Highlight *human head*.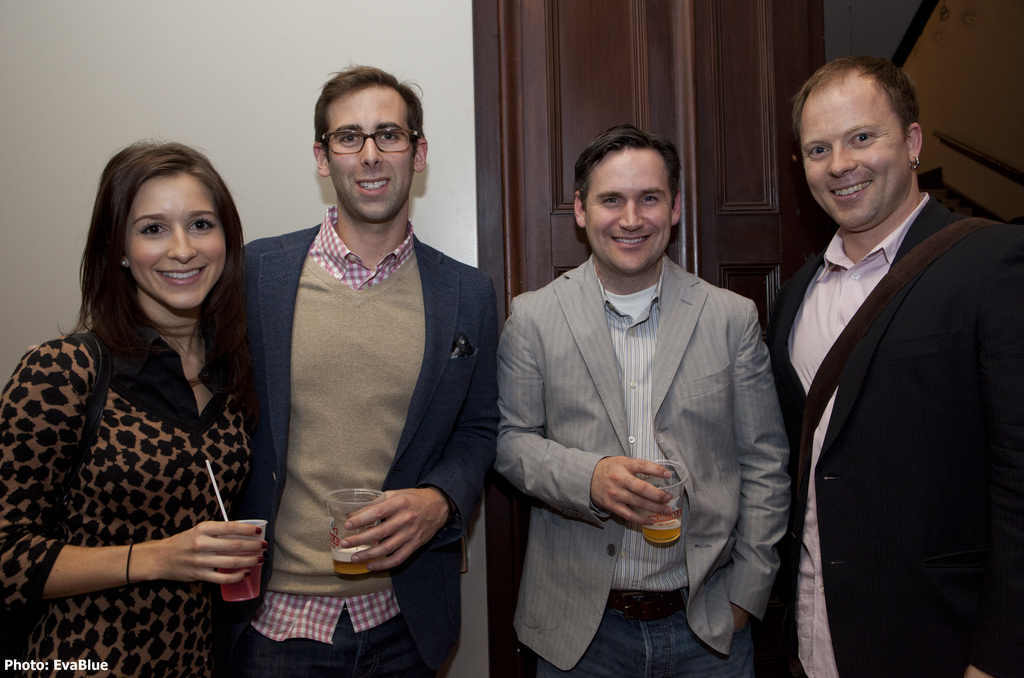
Highlighted region: detection(94, 143, 243, 303).
